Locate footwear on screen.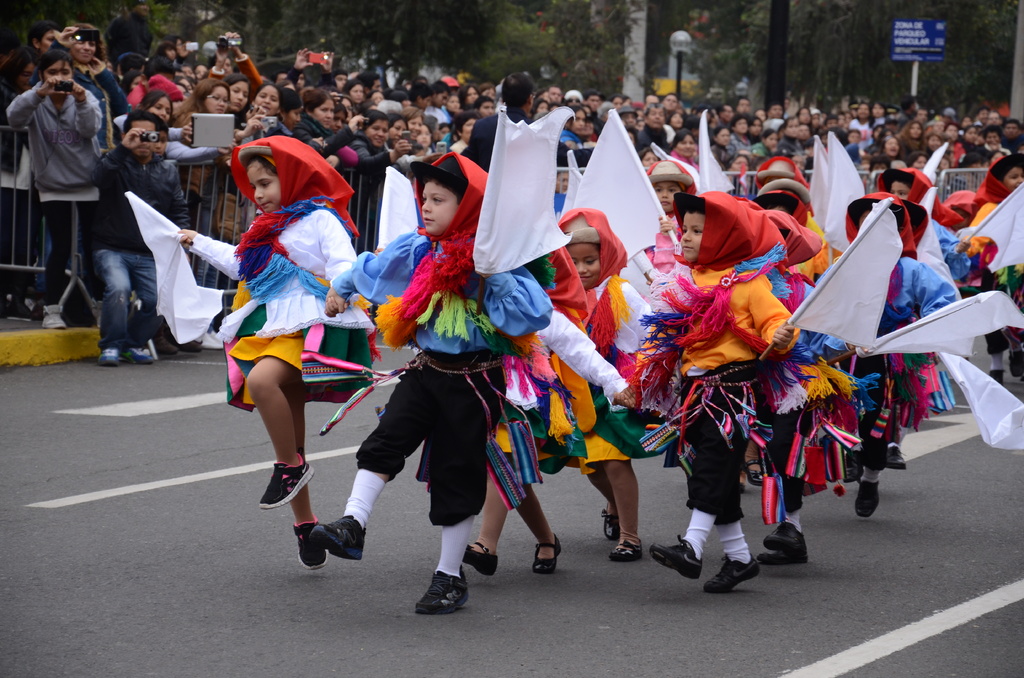
On screen at BBox(609, 539, 644, 560).
